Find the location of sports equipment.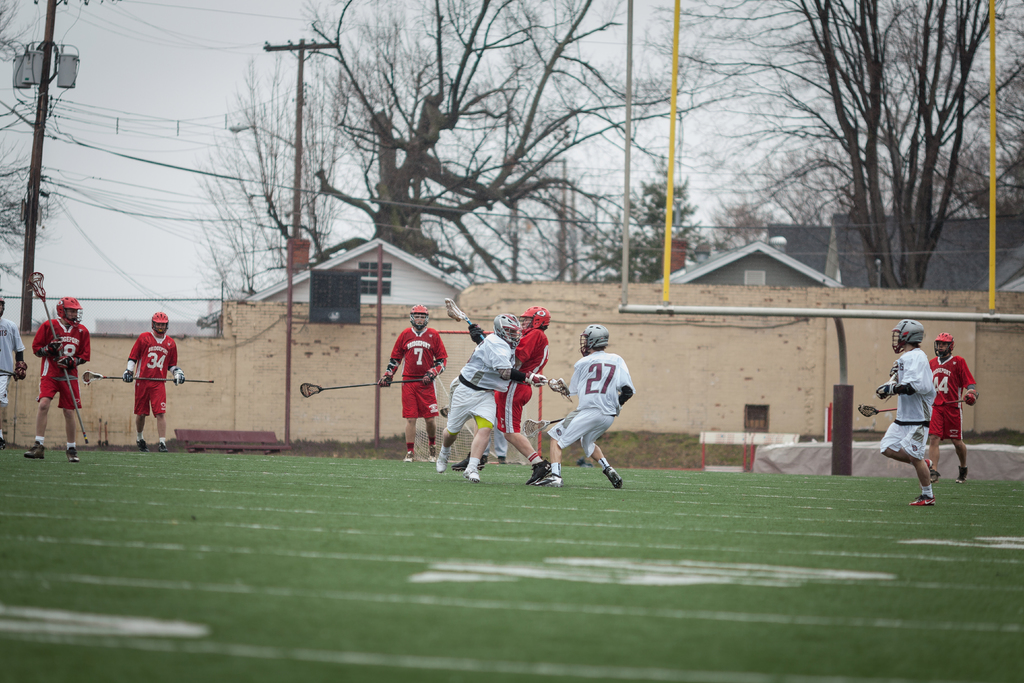
Location: [left=545, top=379, right=566, bottom=399].
